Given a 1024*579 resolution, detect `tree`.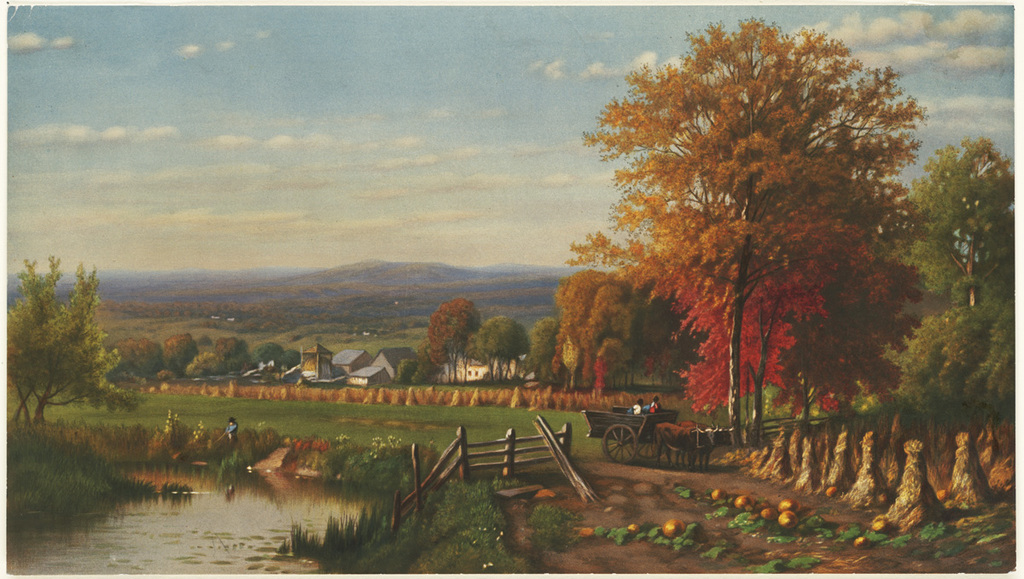
left=556, top=266, right=694, bottom=389.
